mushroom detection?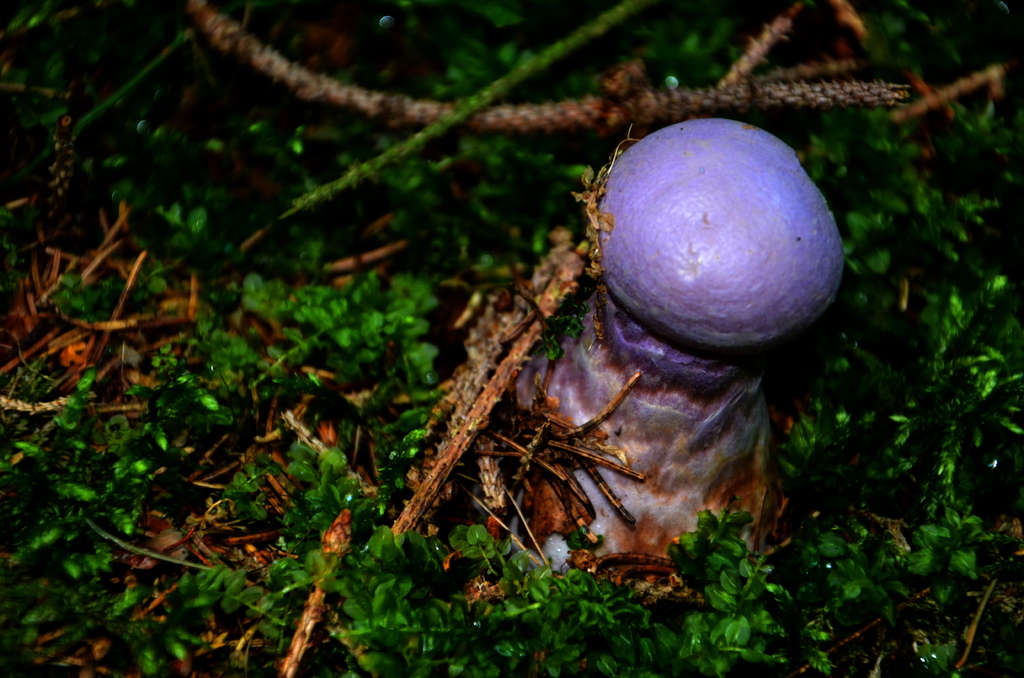
x1=513, y1=117, x2=849, y2=588
